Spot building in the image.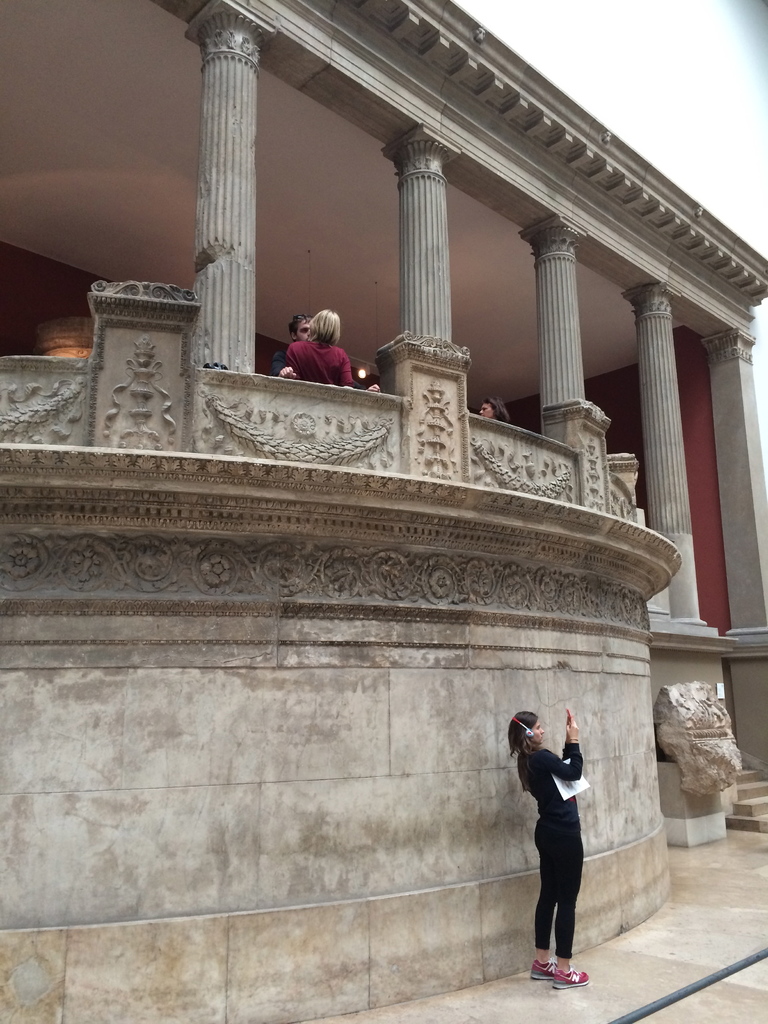
building found at <bbox>0, 0, 767, 1023</bbox>.
